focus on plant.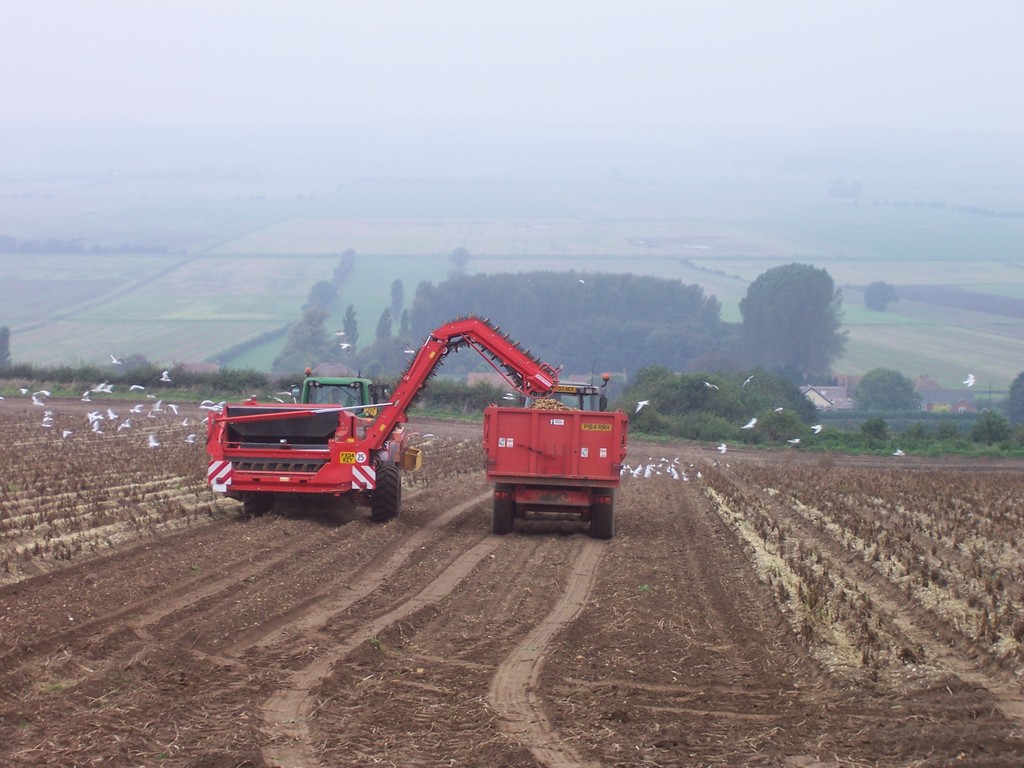
Focused at Rect(669, 369, 730, 442).
